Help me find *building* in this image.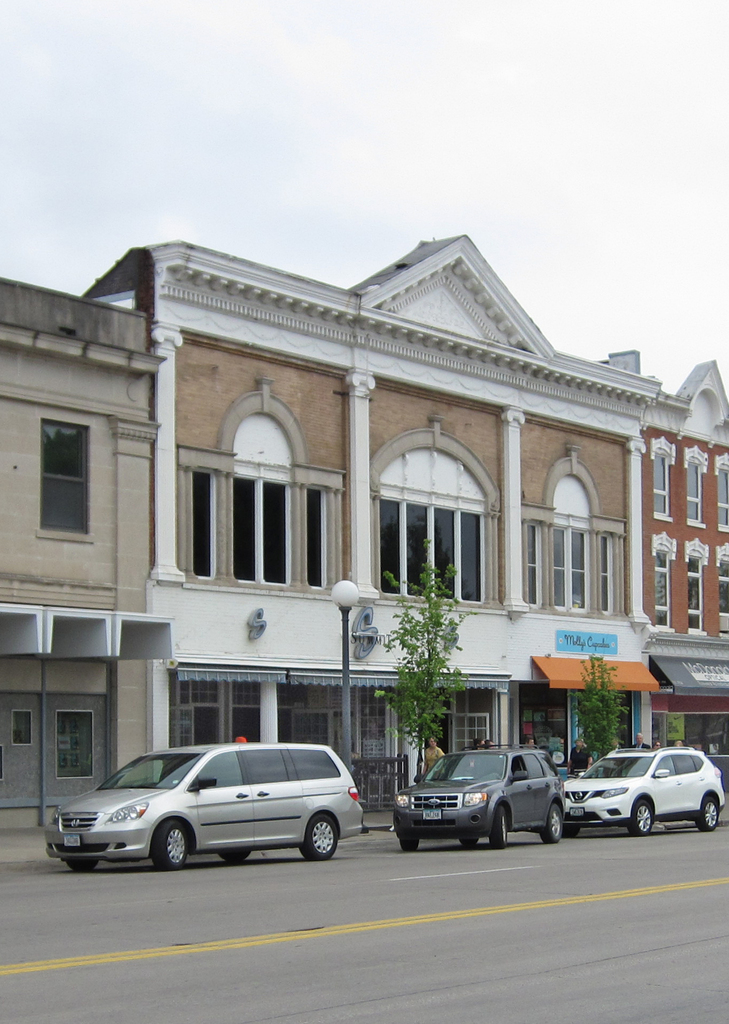
Found it: 0/278/168/810.
